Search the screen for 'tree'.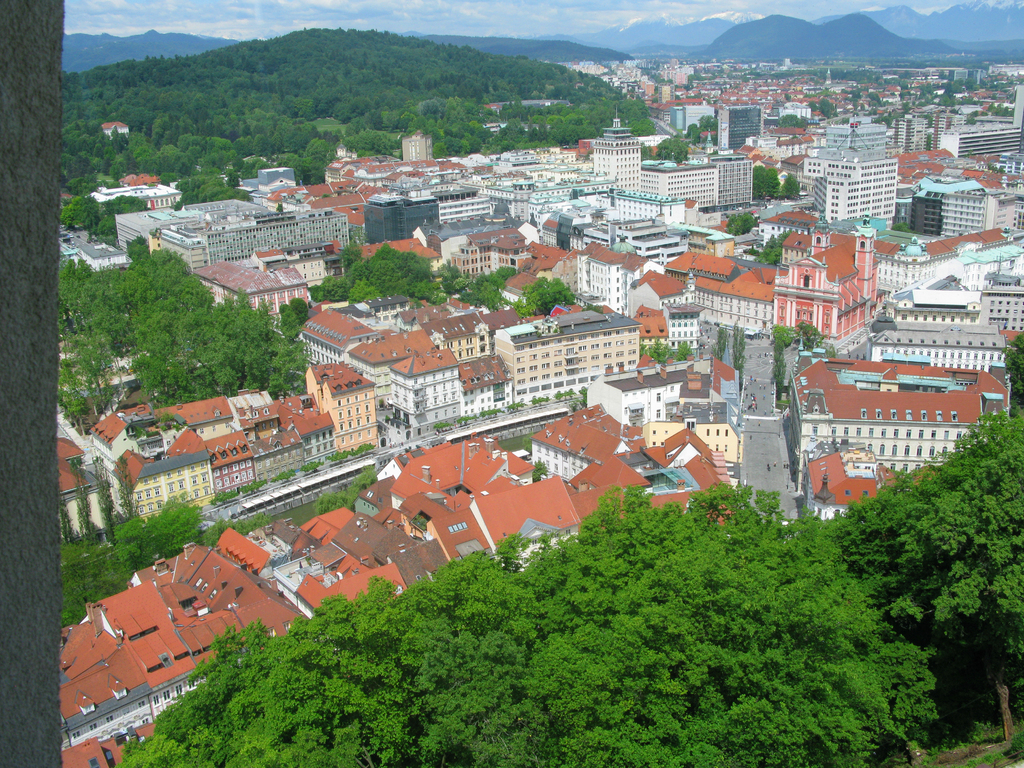
Found at 515/274/573/320.
